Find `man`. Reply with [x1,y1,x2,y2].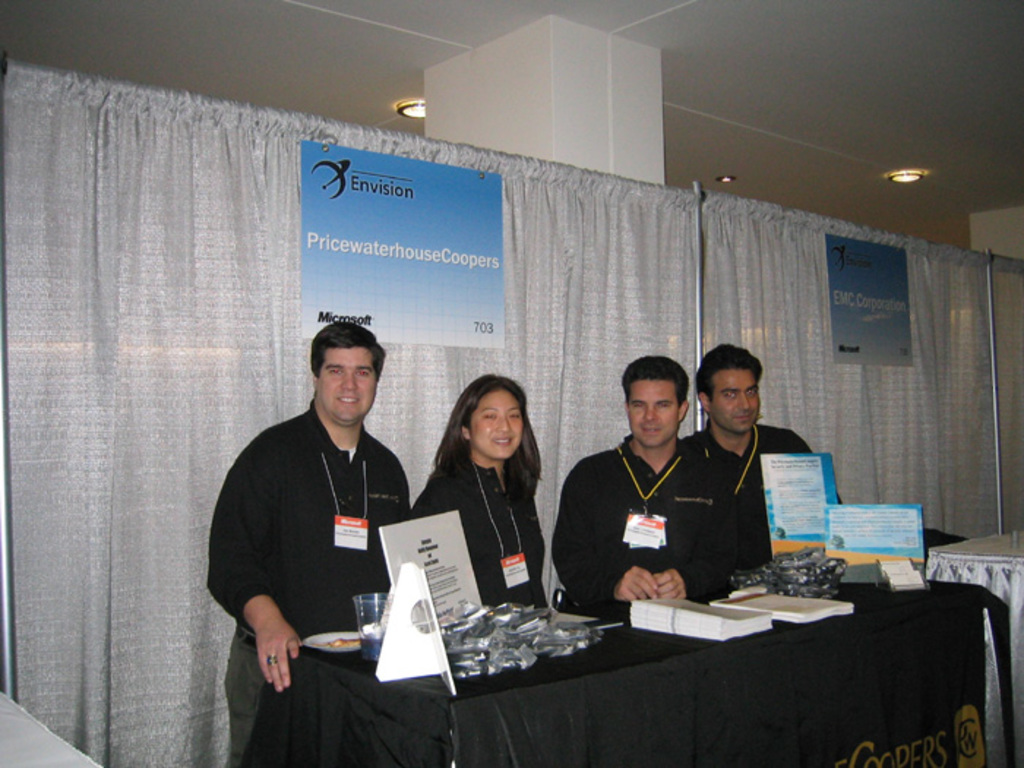
[550,354,739,604].
